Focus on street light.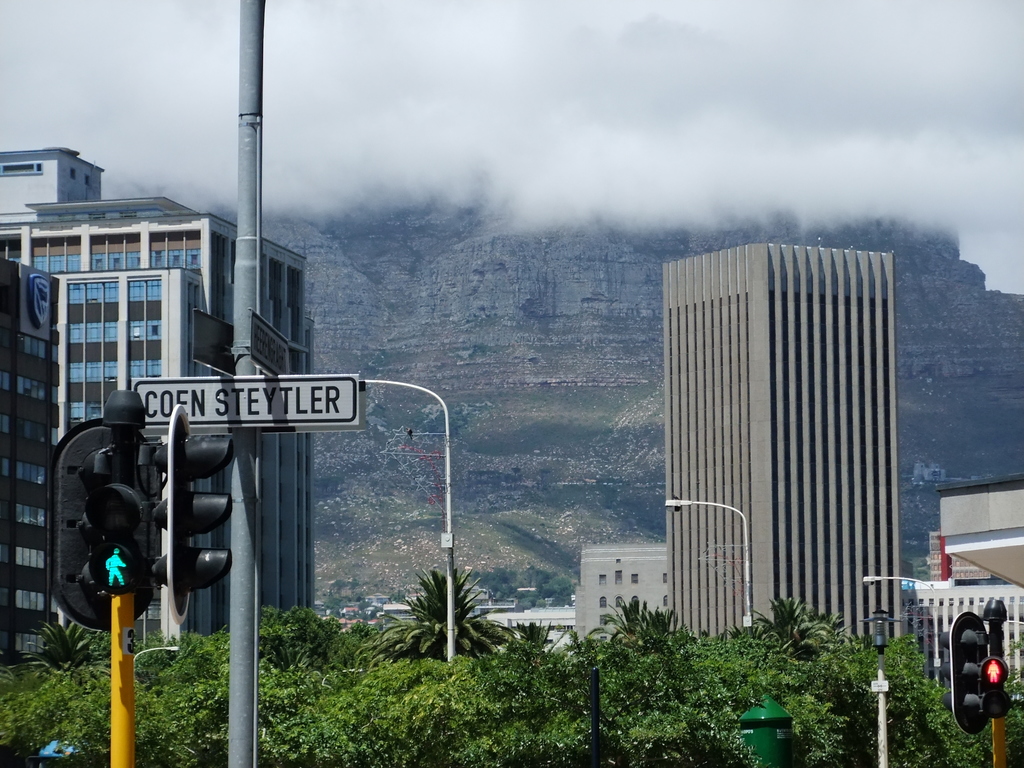
Focused at box(668, 504, 751, 628).
